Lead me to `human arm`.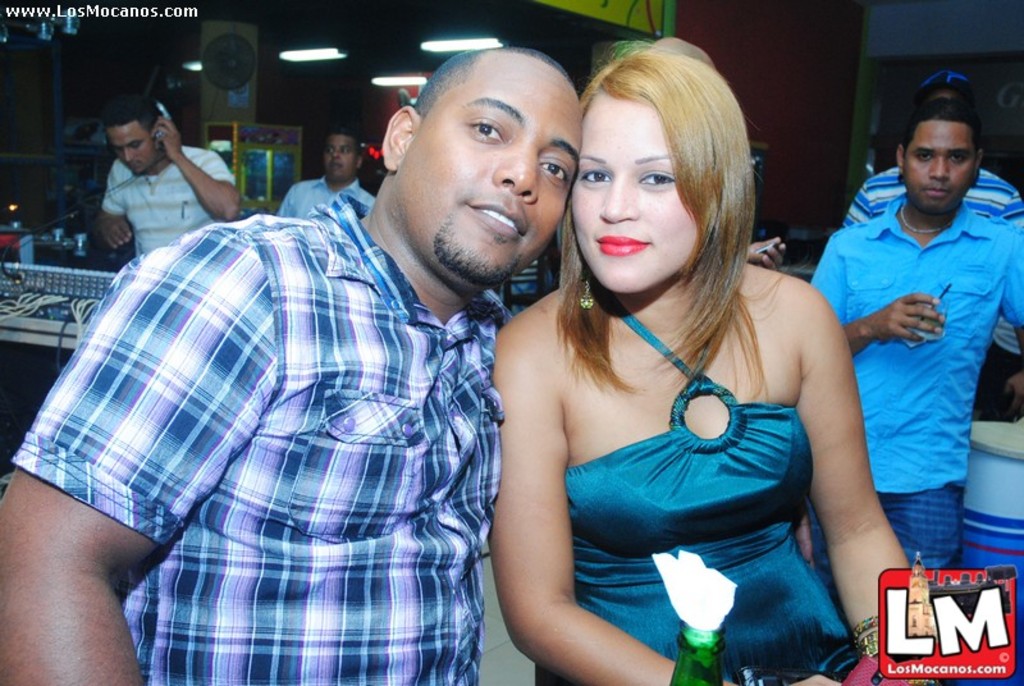
Lead to left=483, top=289, right=867, bottom=685.
